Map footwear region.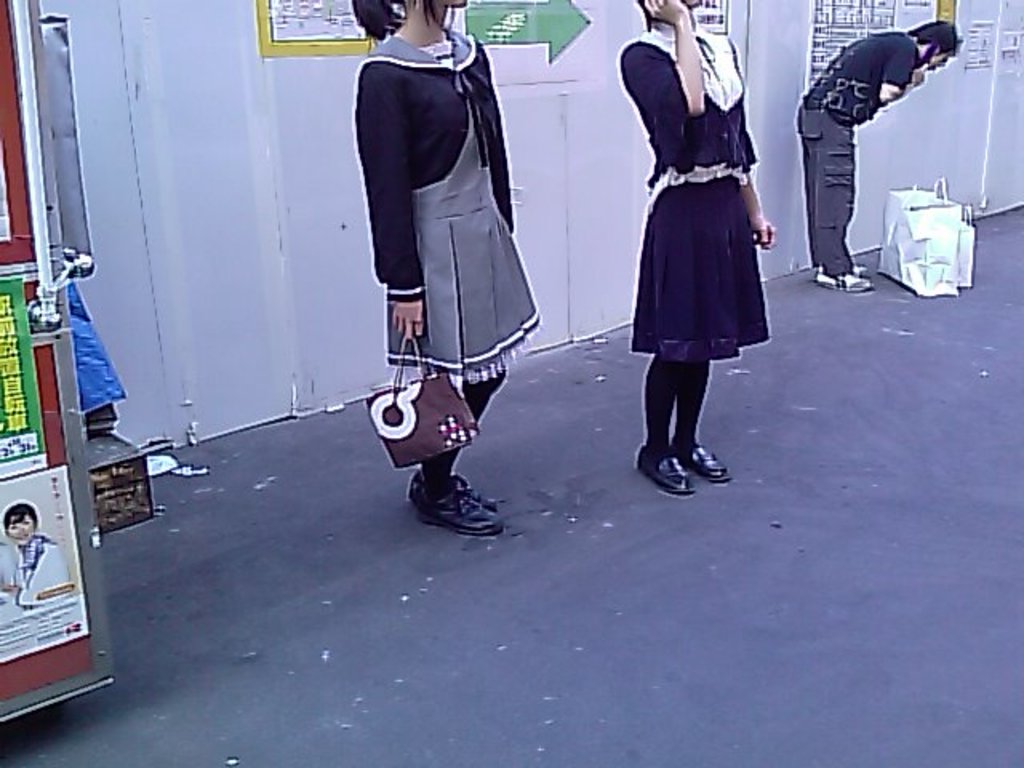
Mapped to region(811, 264, 874, 291).
